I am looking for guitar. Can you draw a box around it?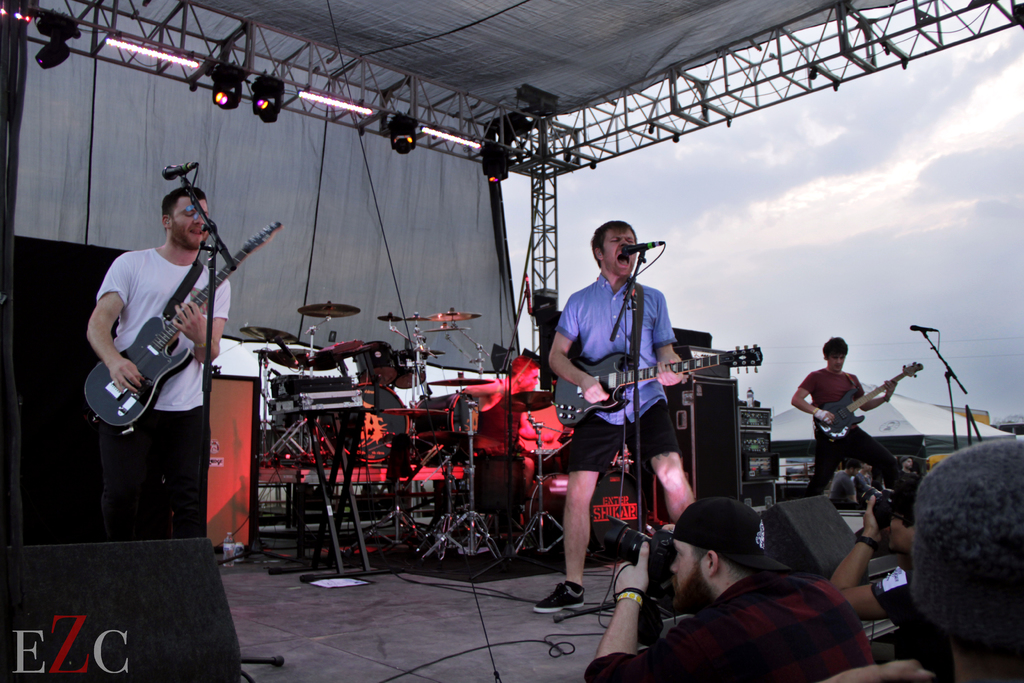
Sure, the bounding box is [819, 360, 924, 440].
